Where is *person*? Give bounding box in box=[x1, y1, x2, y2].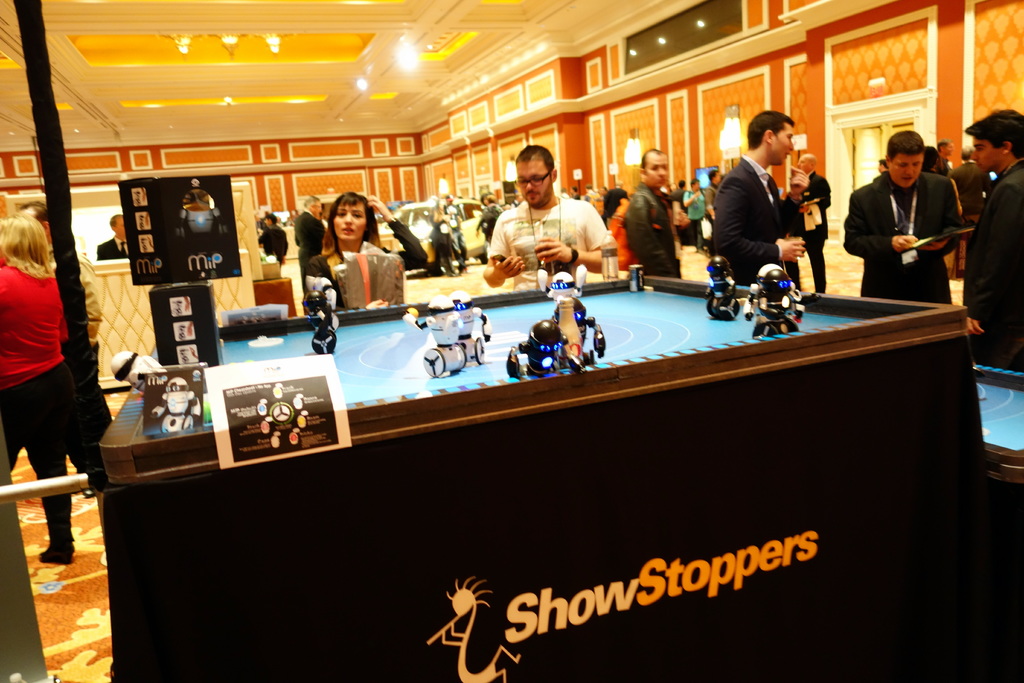
box=[955, 110, 1023, 381].
